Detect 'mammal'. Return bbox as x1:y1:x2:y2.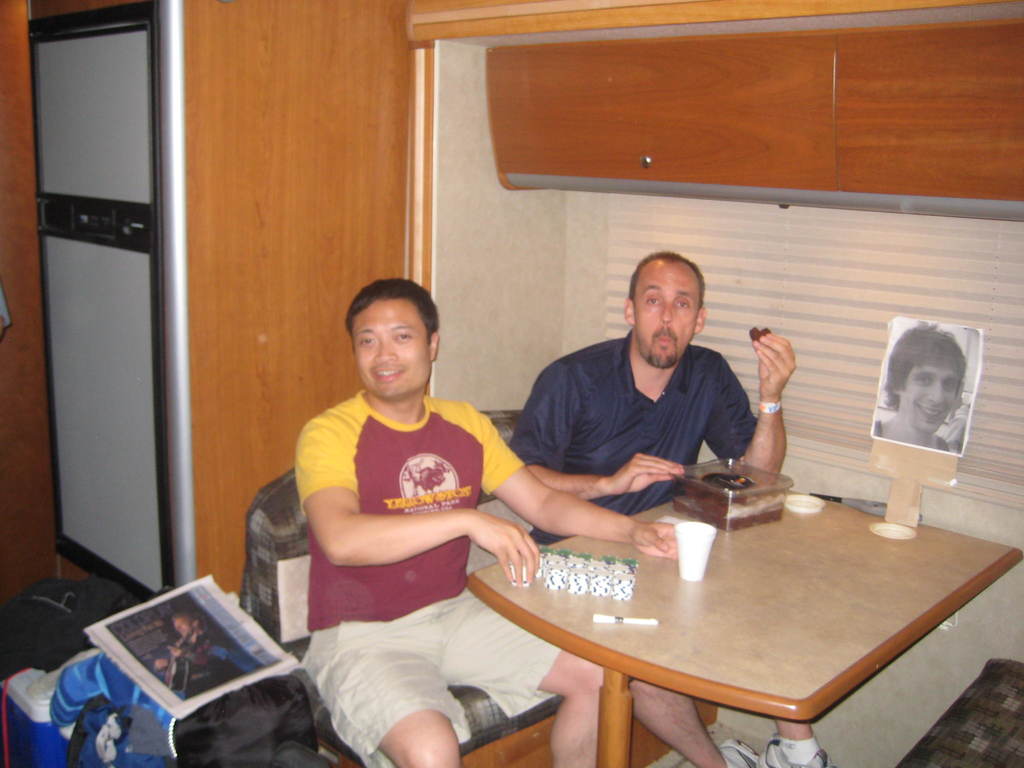
294:278:666:767.
